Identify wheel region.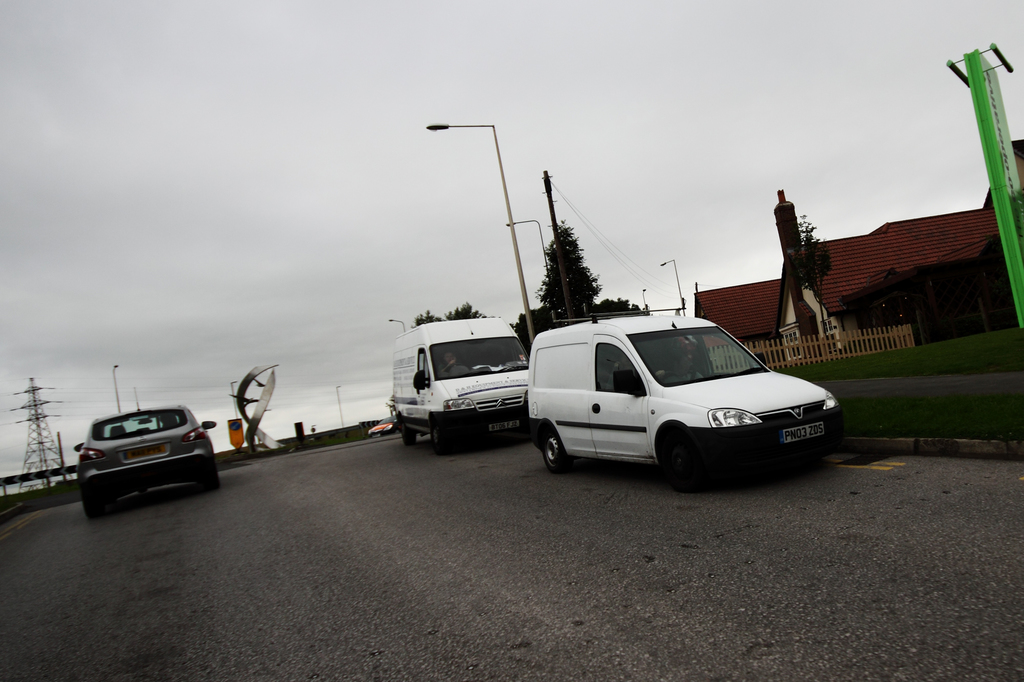
Region: 653 417 700 487.
